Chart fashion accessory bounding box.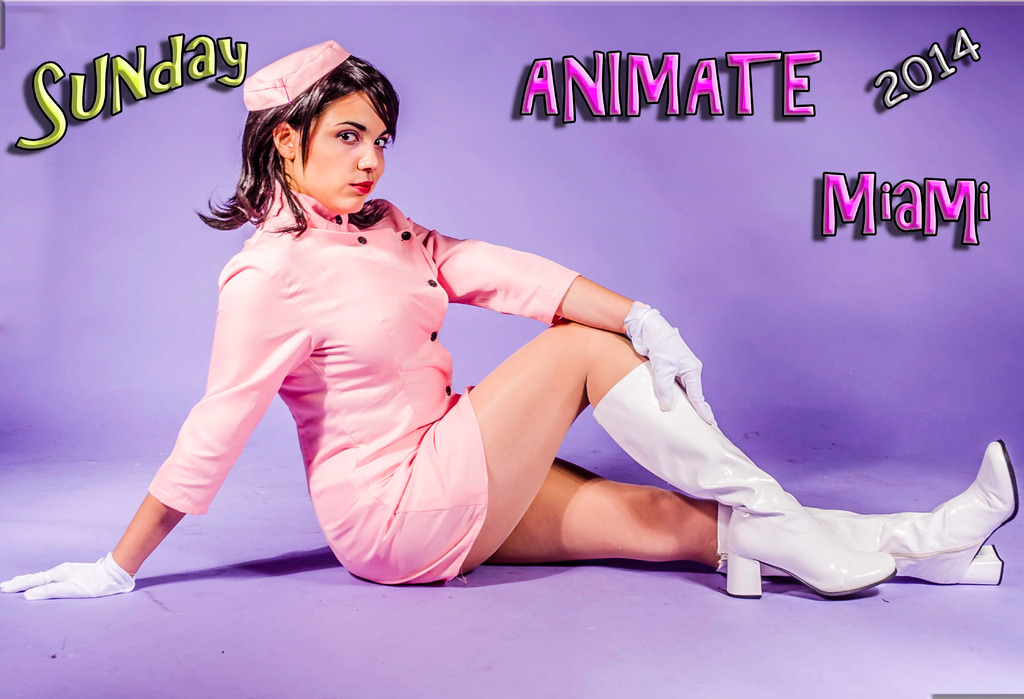
Charted: Rect(0, 549, 135, 596).
